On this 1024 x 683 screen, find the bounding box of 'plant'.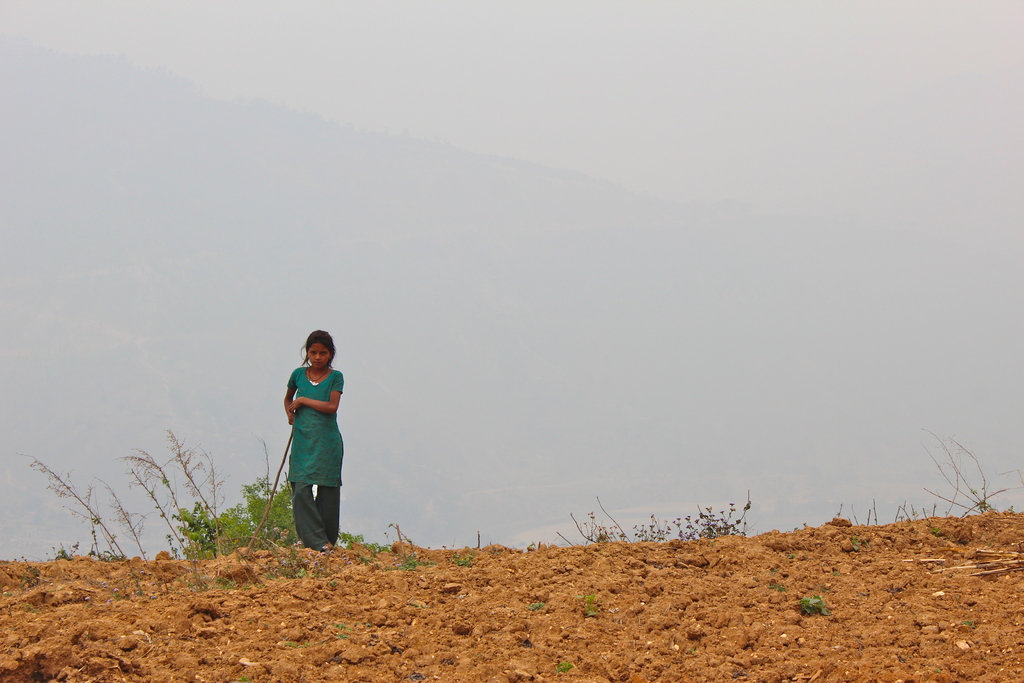
Bounding box: select_region(551, 656, 577, 676).
